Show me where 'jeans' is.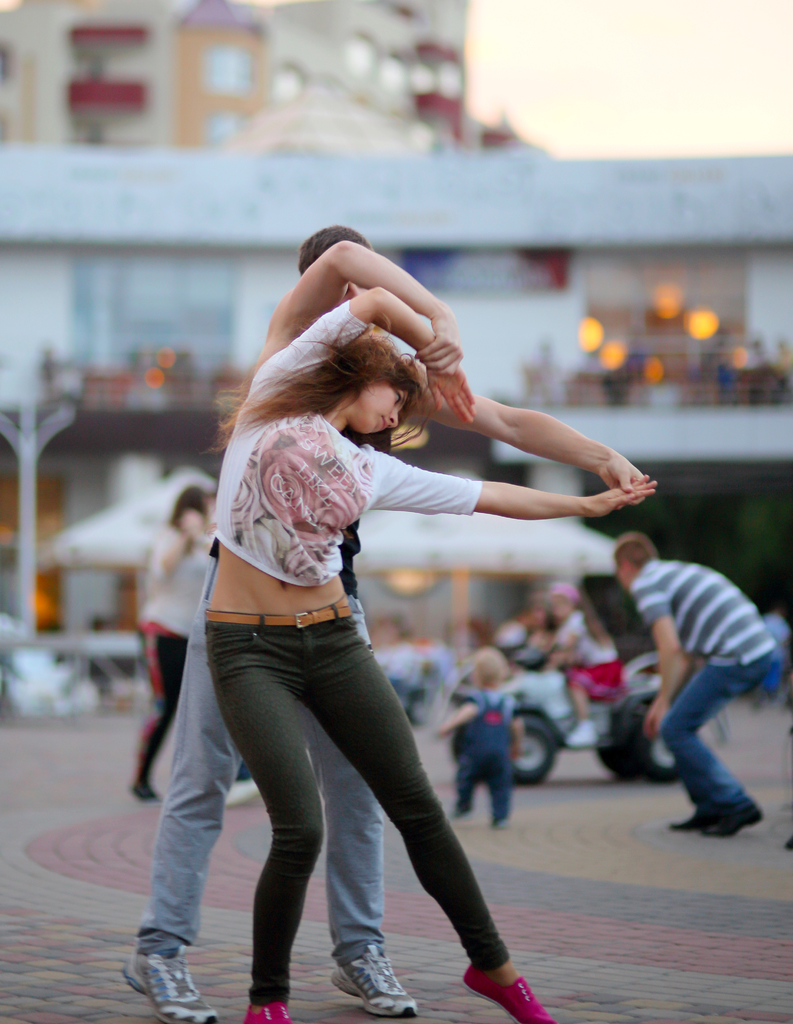
'jeans' is at 203, 624, 511, 998.
